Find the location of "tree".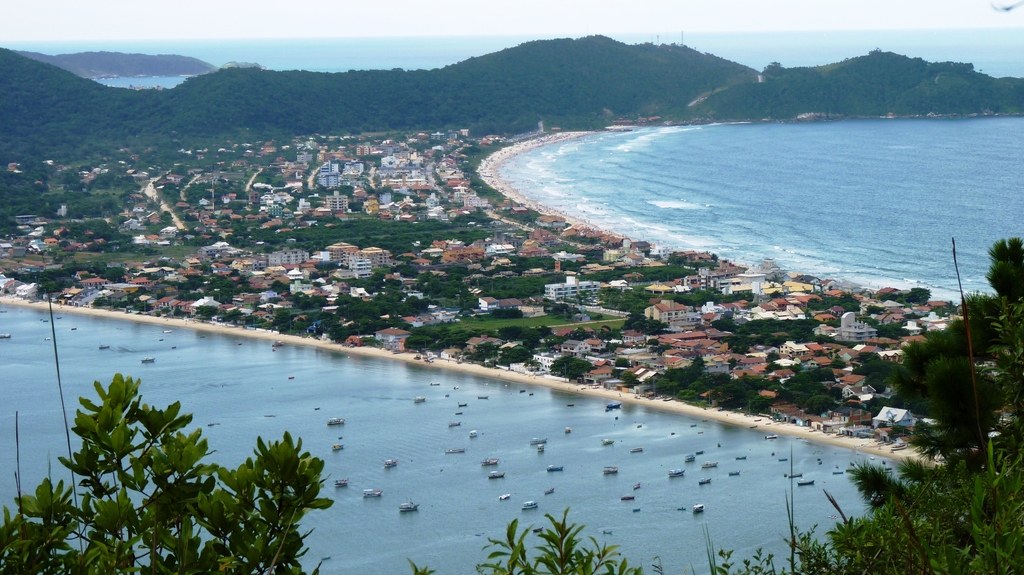
Location: (219,303,239,326).
